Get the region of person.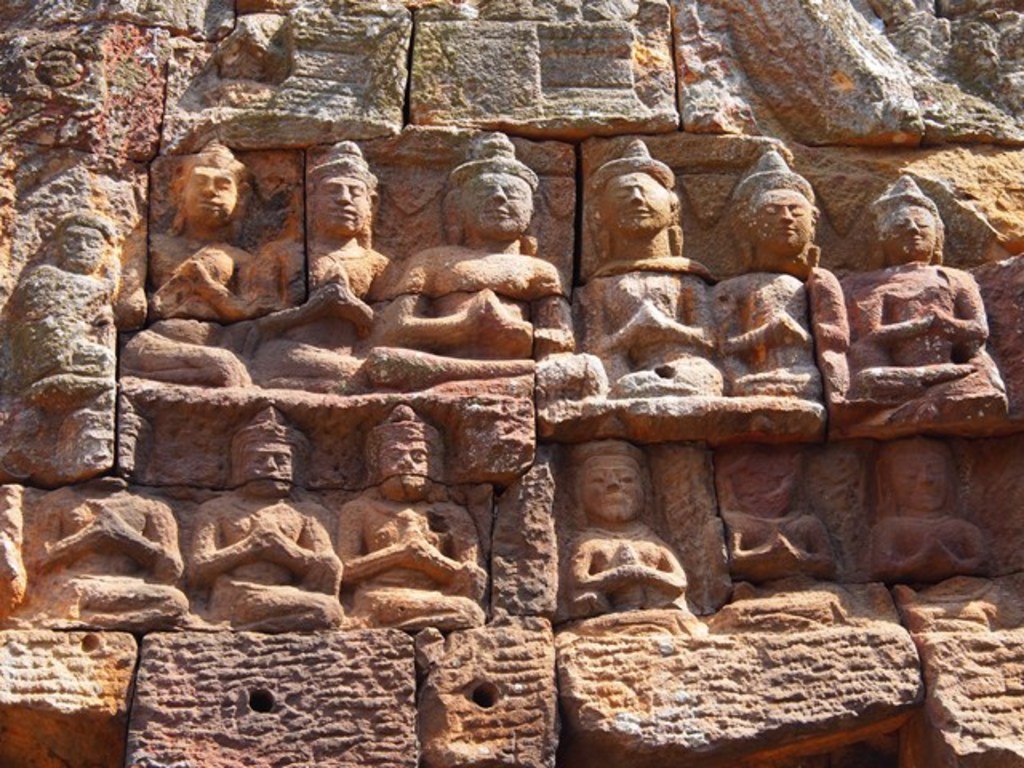
<bbox>373, 133, 557, 381</bbox>.
